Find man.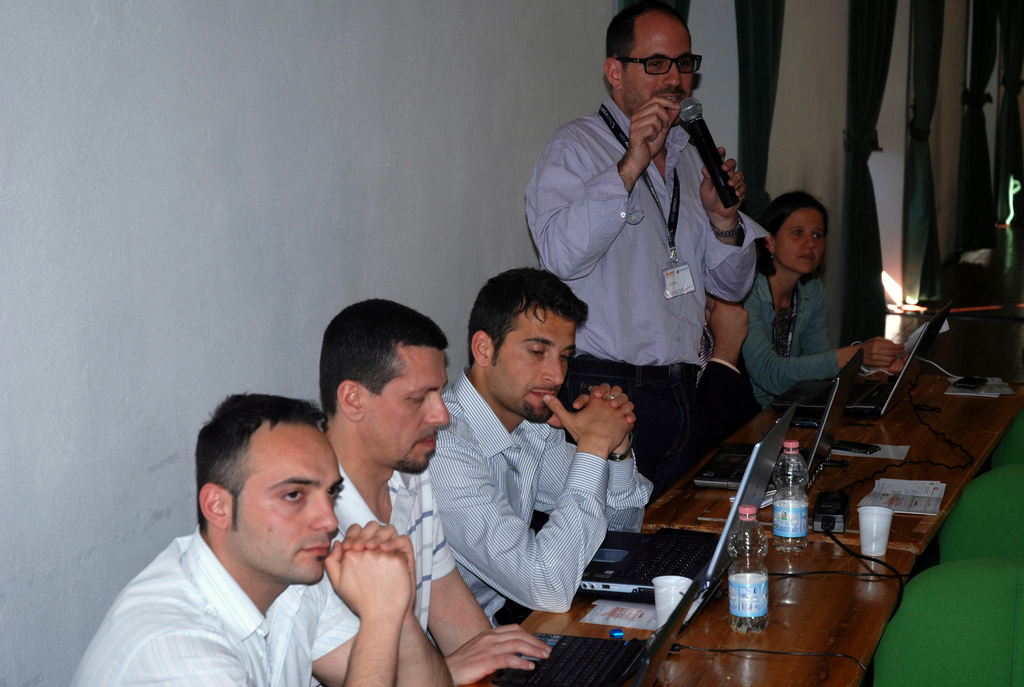
[312, 298, 552, 686].
